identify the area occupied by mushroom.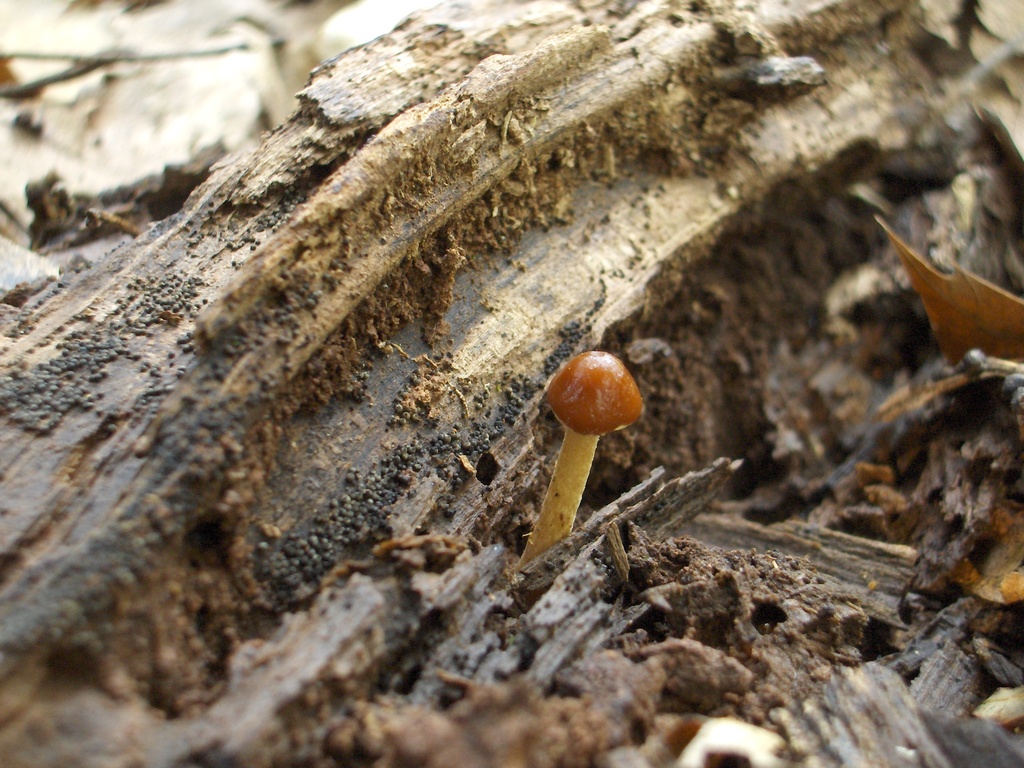
Area: <region>517, 351, 637, 562</region>.
